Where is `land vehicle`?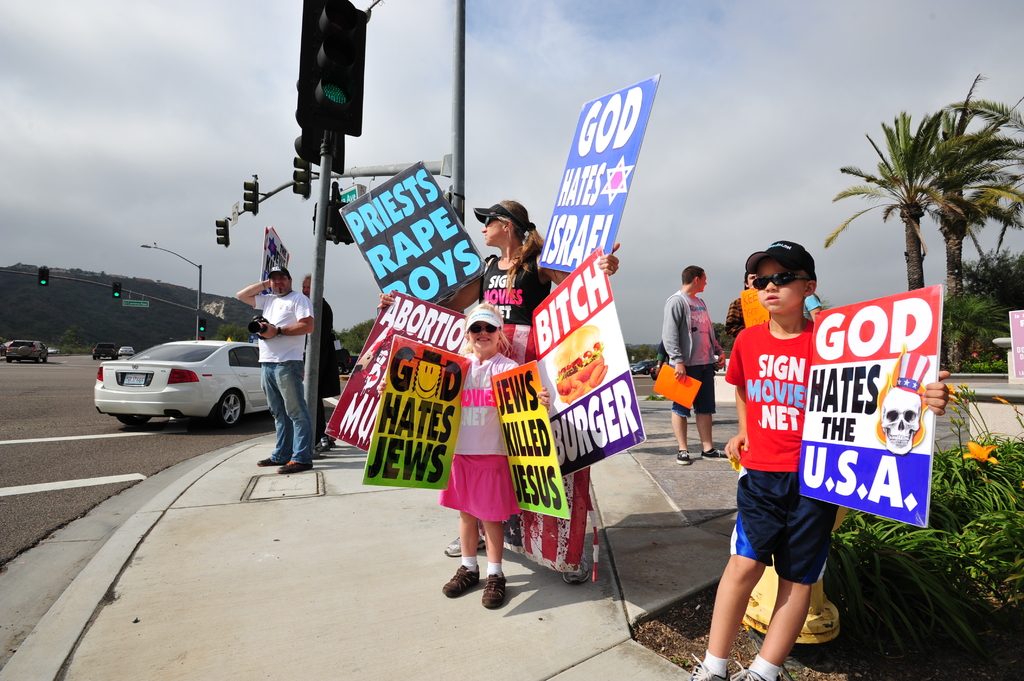
detection(6, 340, 47, 364).
